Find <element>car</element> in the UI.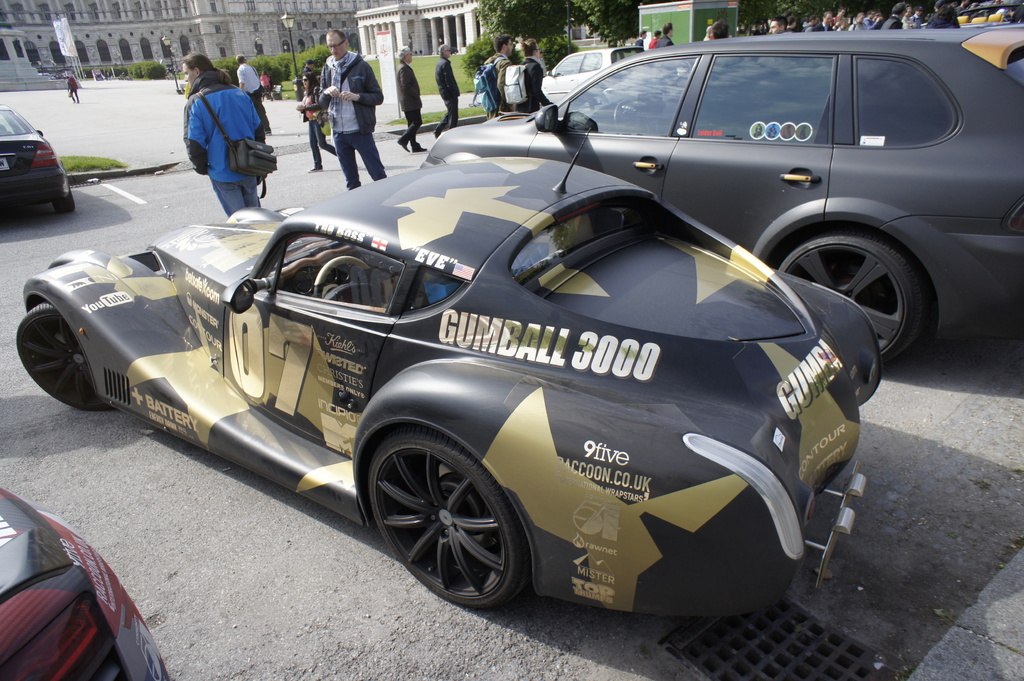
UI element at [left=3, top=490, right=177, bottom=680].
